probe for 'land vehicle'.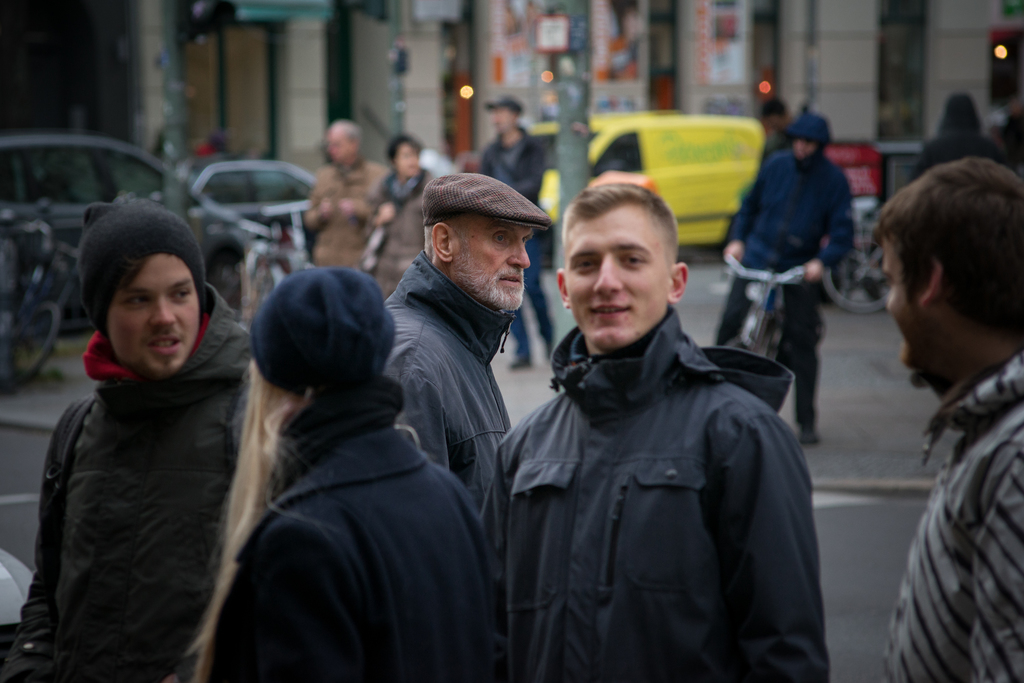
Probe result: region(525, 112, 766, 251).
